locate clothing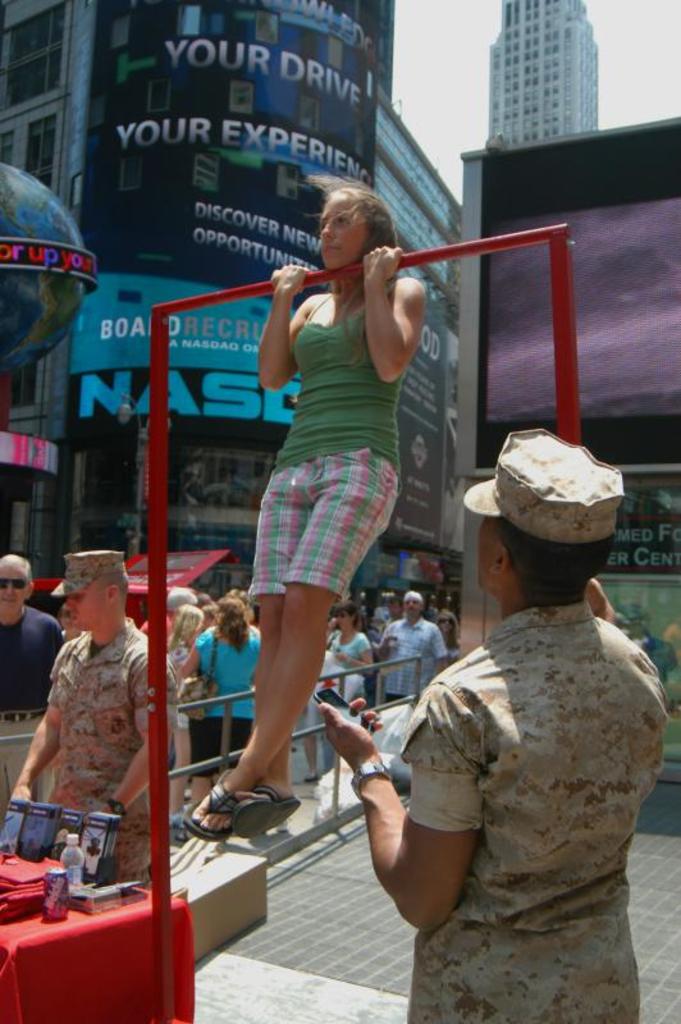
(389,611,663,1023)
